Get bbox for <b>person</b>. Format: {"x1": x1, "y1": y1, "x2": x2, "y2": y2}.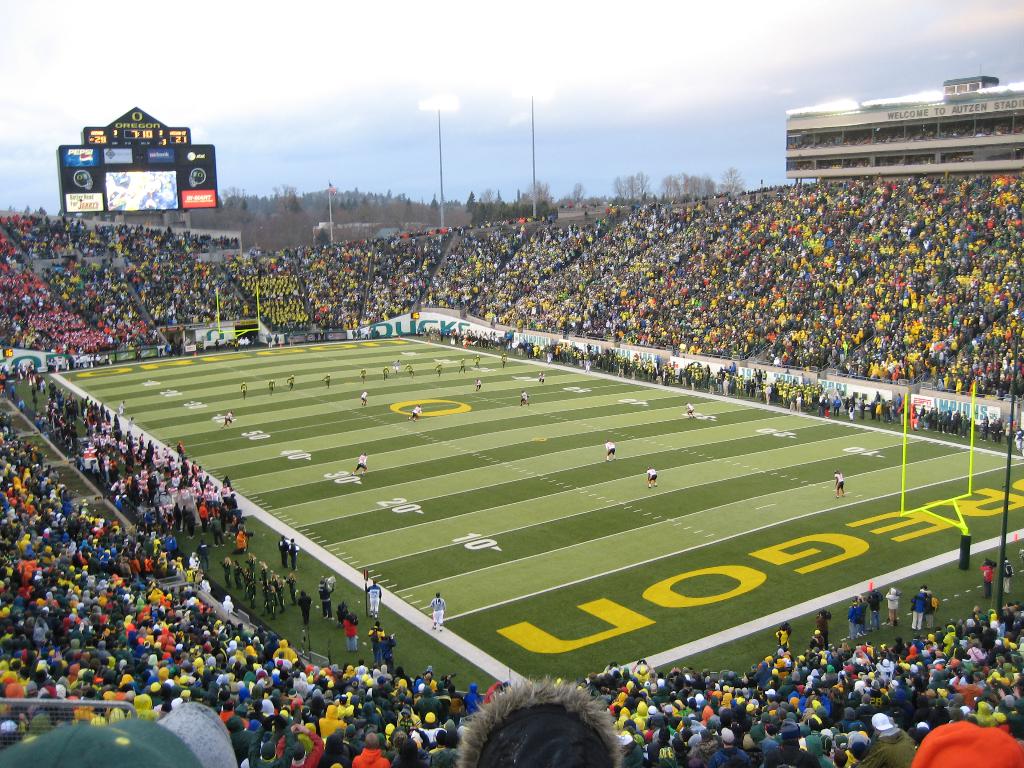
{"x1": 266, "y1": 381, "x2": 274, "y2": 397}.
